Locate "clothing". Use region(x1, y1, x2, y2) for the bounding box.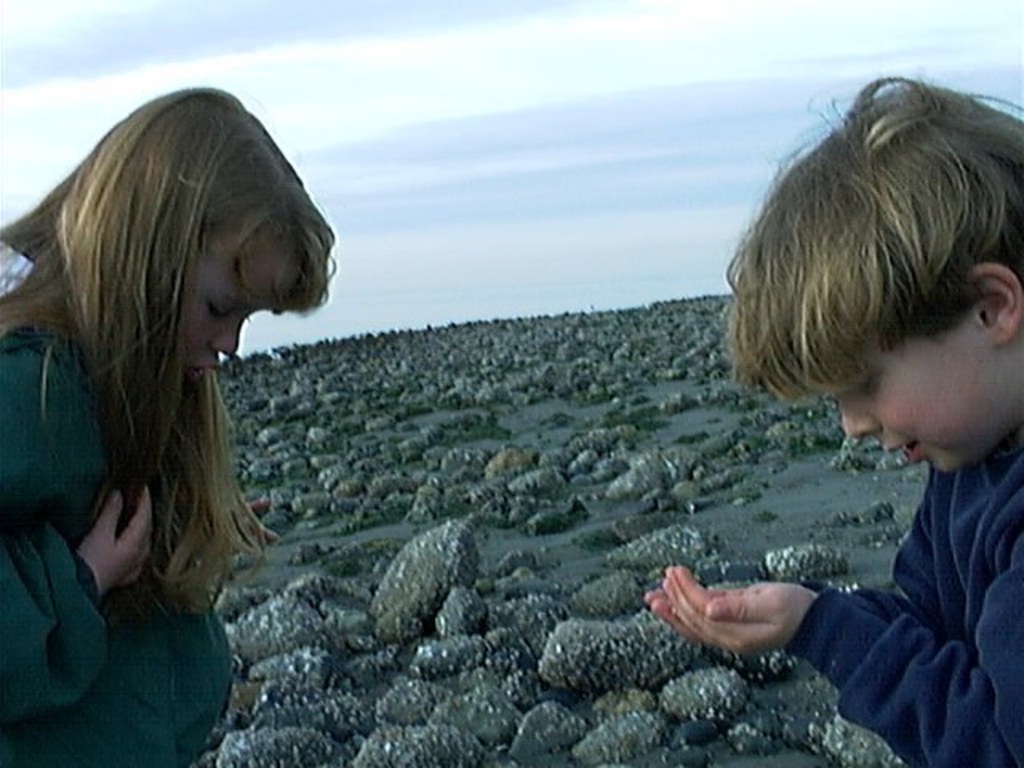
region(789, 422, 1022, 766).
